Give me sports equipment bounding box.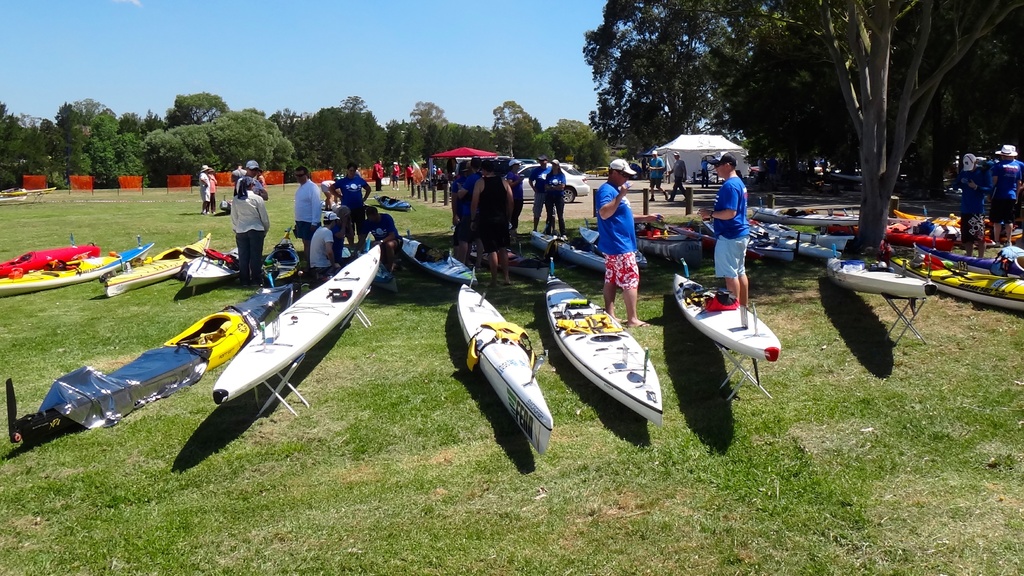
(0,241,154,295).
